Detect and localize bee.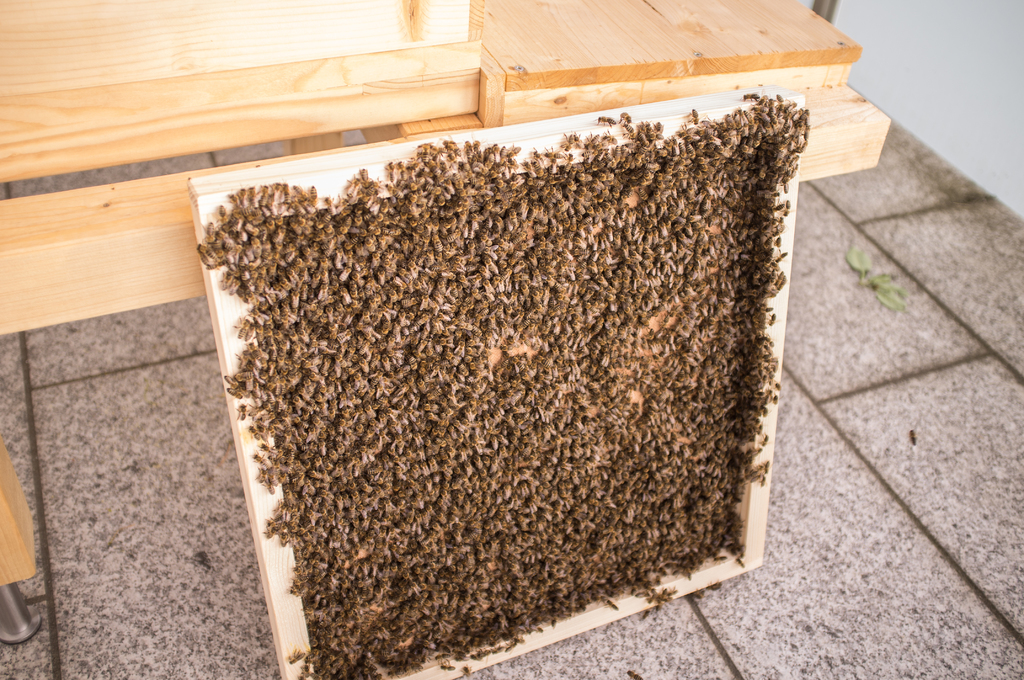
Localized at region(490, 296, 500, 307).
